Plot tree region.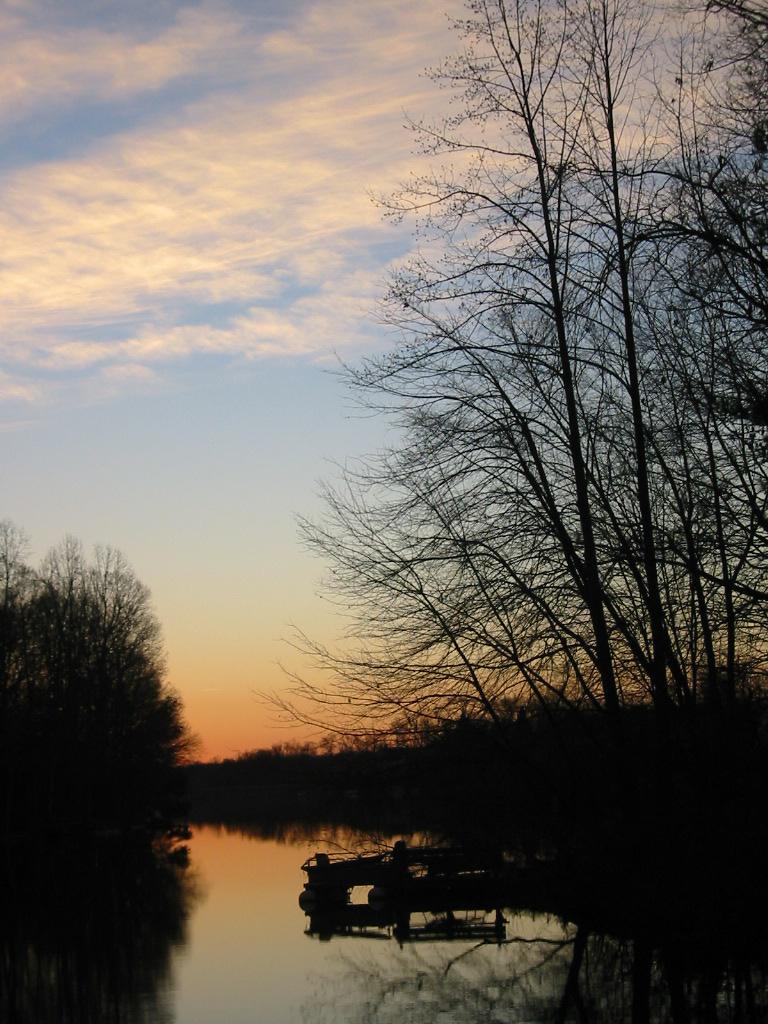
Plotted at 259,0,767,882.
